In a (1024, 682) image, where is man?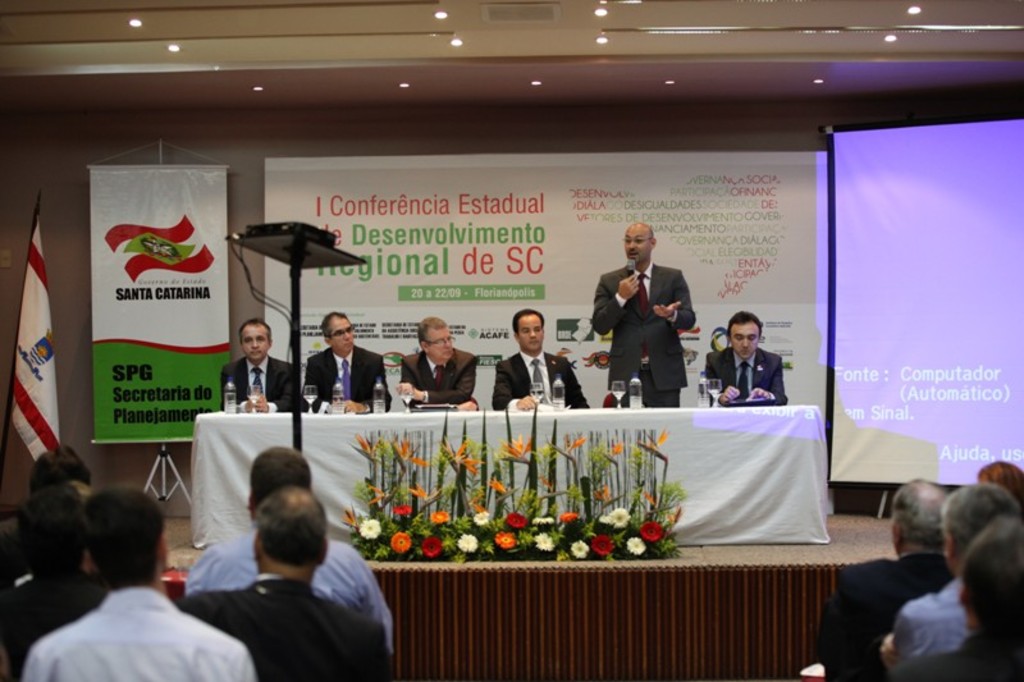
(left=175, top=484, right=401, bottom=681).
